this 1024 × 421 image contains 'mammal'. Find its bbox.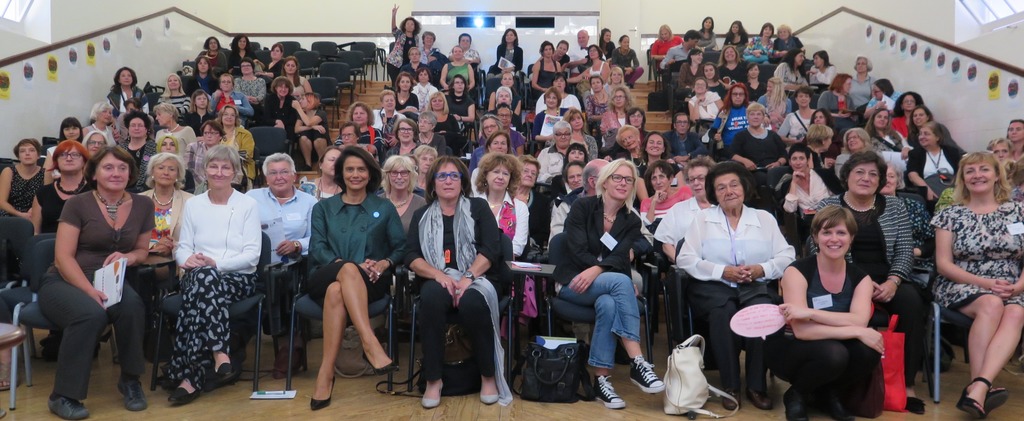
select_region(45, 115, 90, 170).
